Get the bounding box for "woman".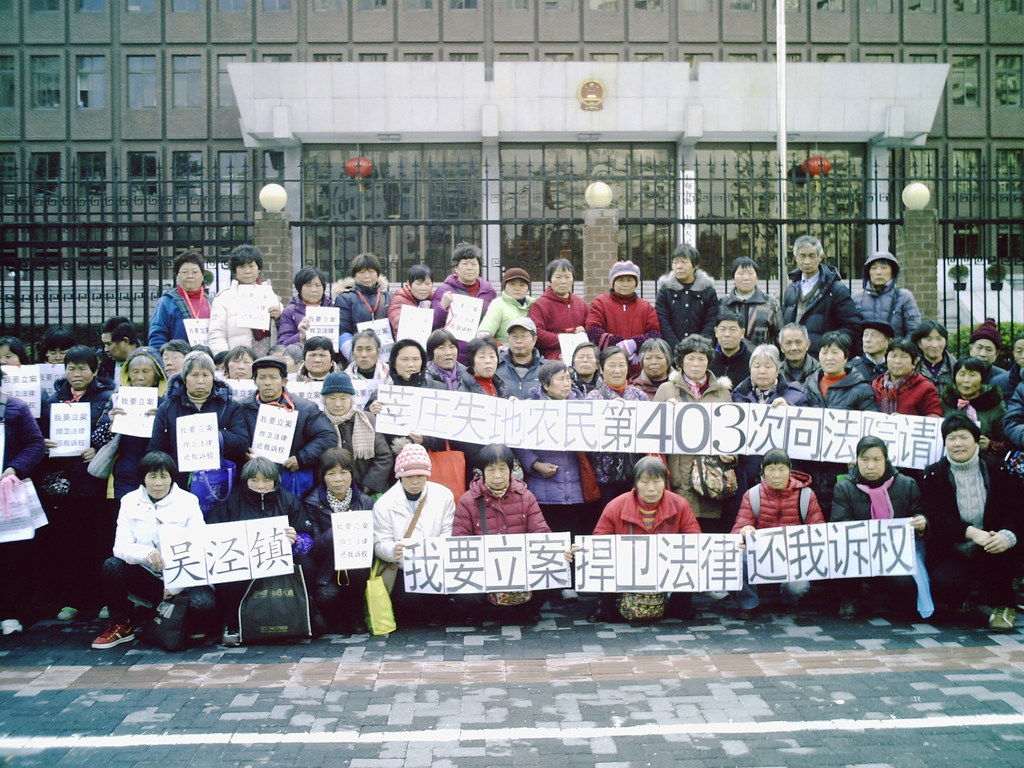
654:341:732:538.
